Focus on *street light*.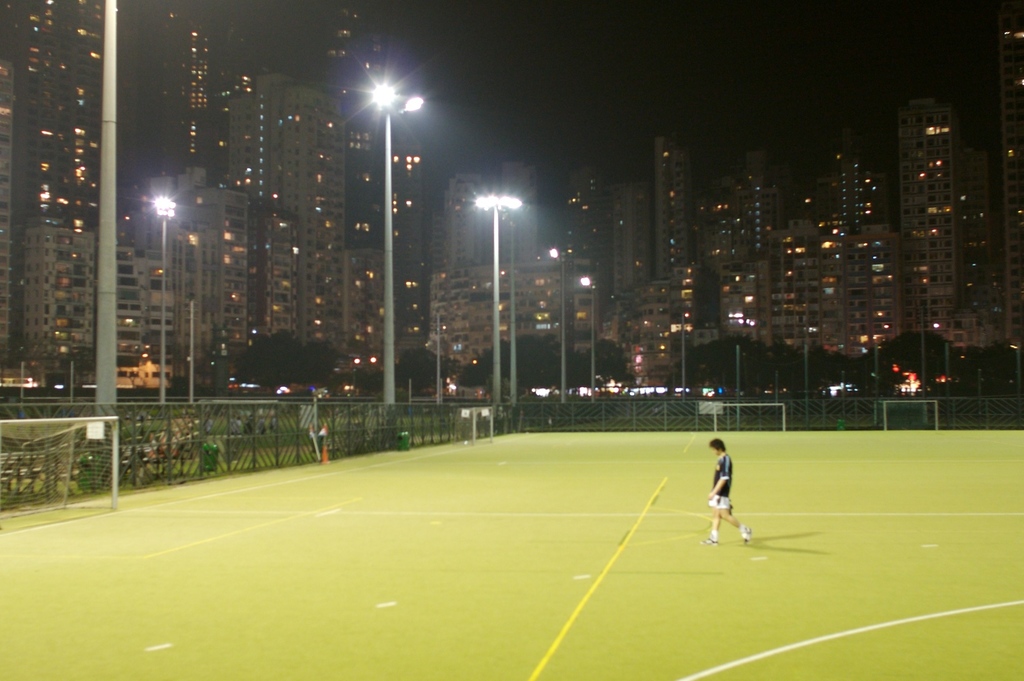
Focused at l=681, t=311, r=694, b=398.
